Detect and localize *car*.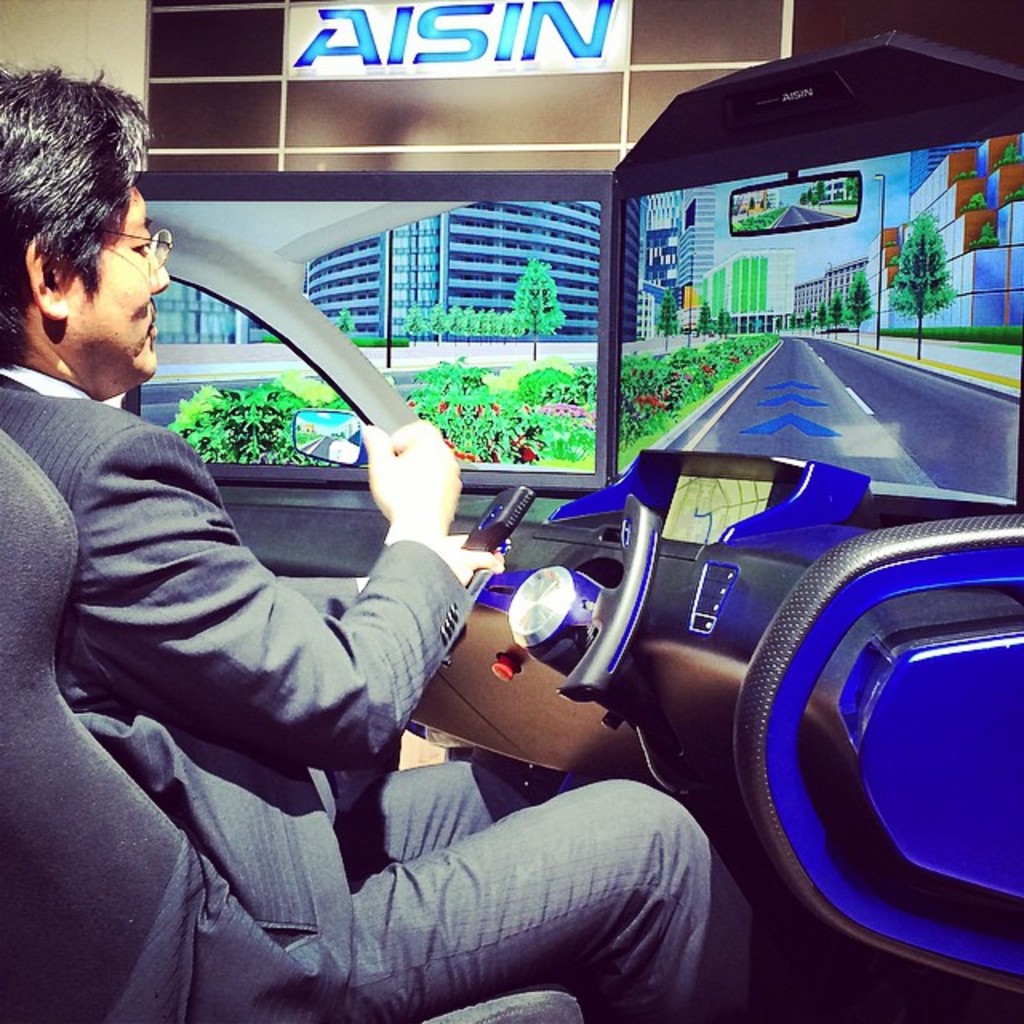
Localized at 0/0/1022/1022.
